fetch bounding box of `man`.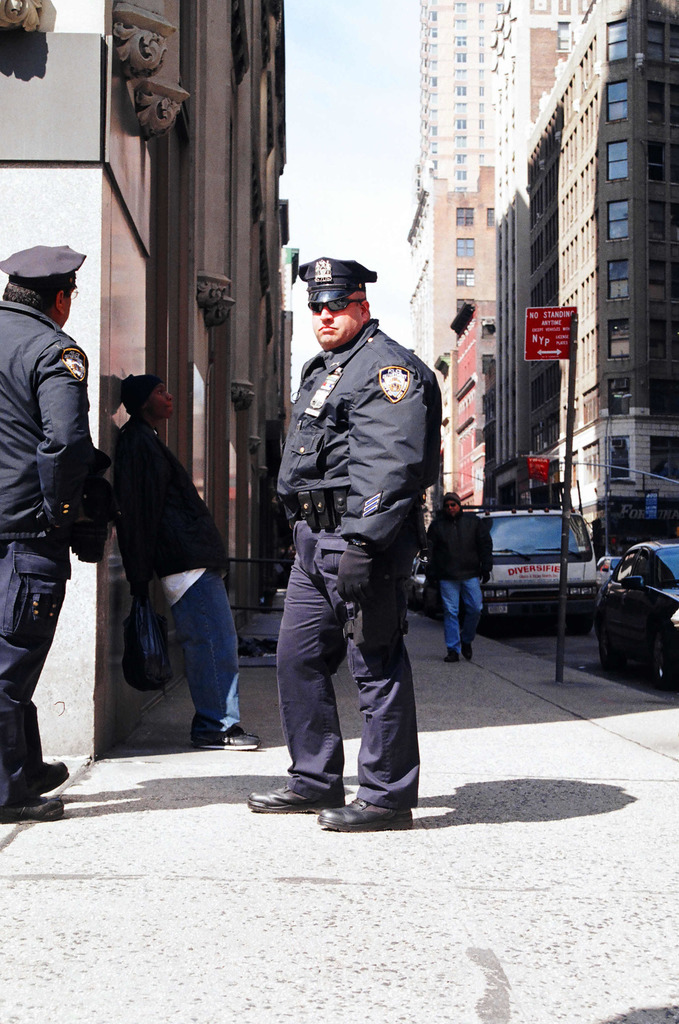
Bbox: <region>258, 259, 457, 840</region>.
